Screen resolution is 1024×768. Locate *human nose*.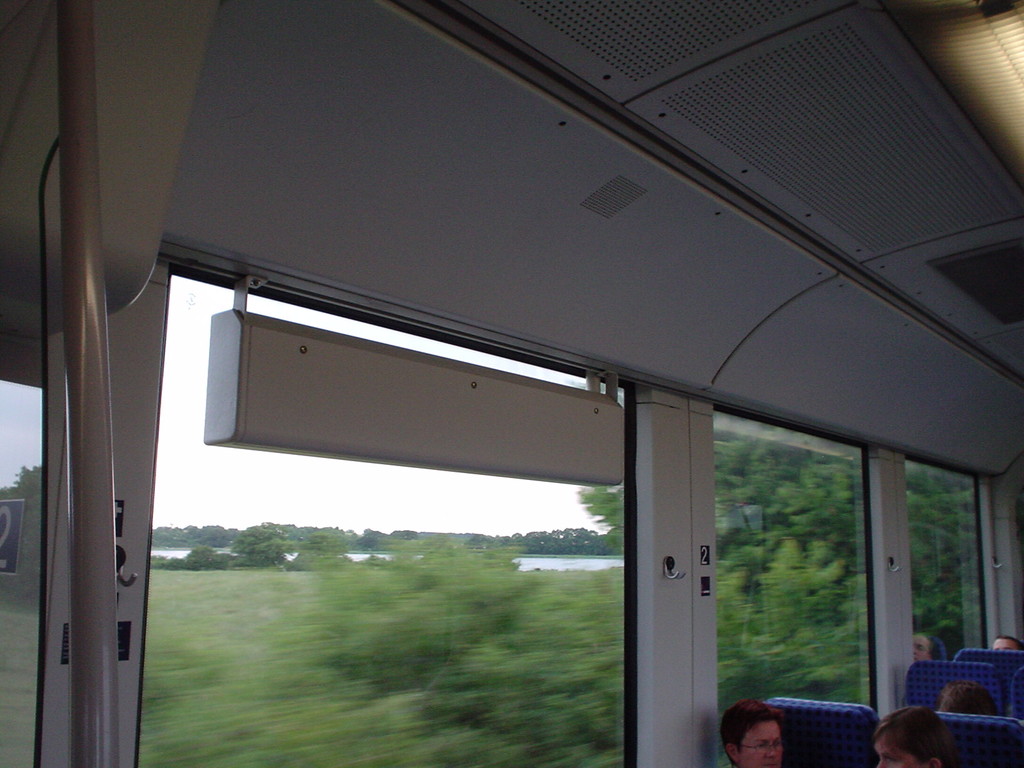
box(874, 755, 888, 767).
